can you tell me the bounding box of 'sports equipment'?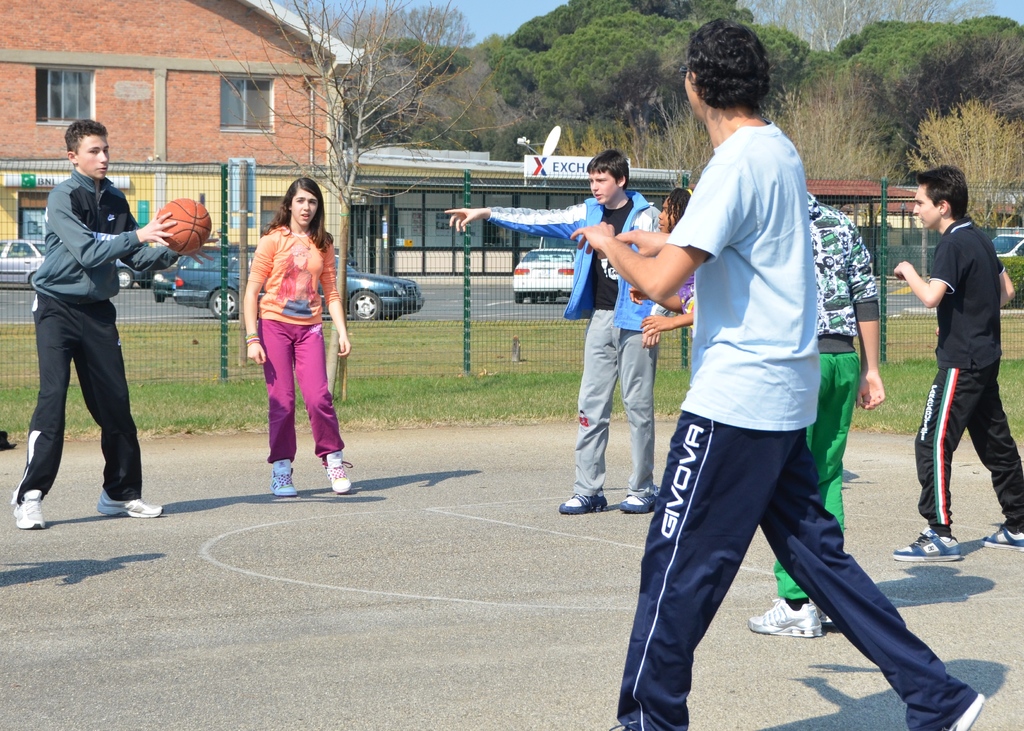
locate(156, 201, 214, 253).
